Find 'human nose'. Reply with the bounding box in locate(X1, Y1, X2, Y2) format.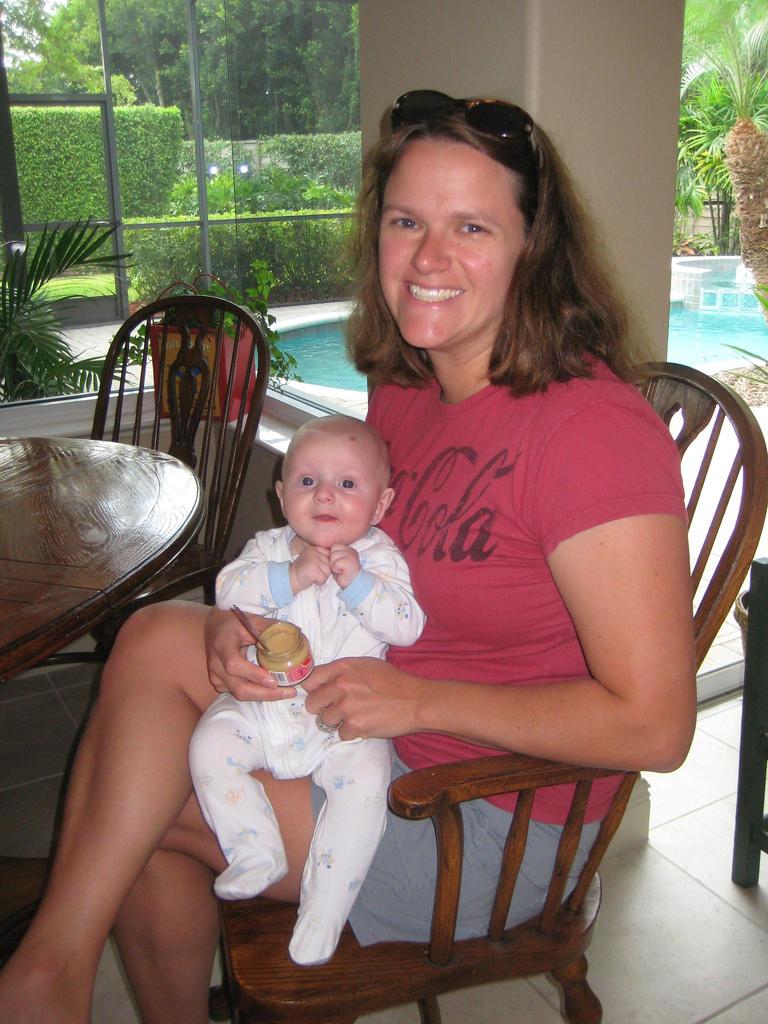
locate(313, 481, 332, 505).
